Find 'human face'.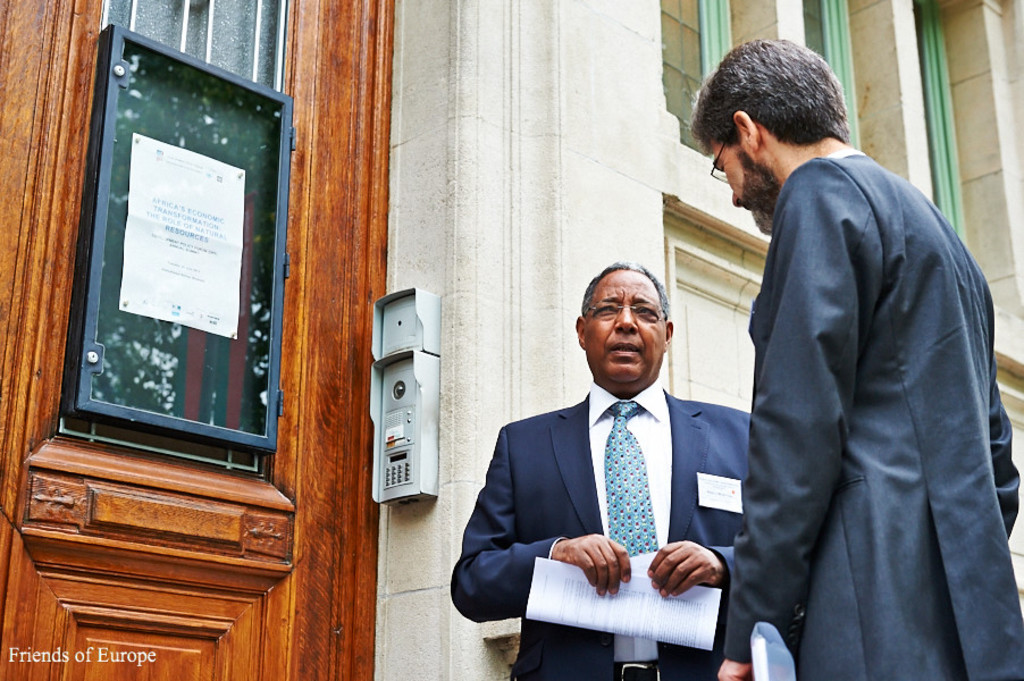
box(580, 274, 665, 394).
